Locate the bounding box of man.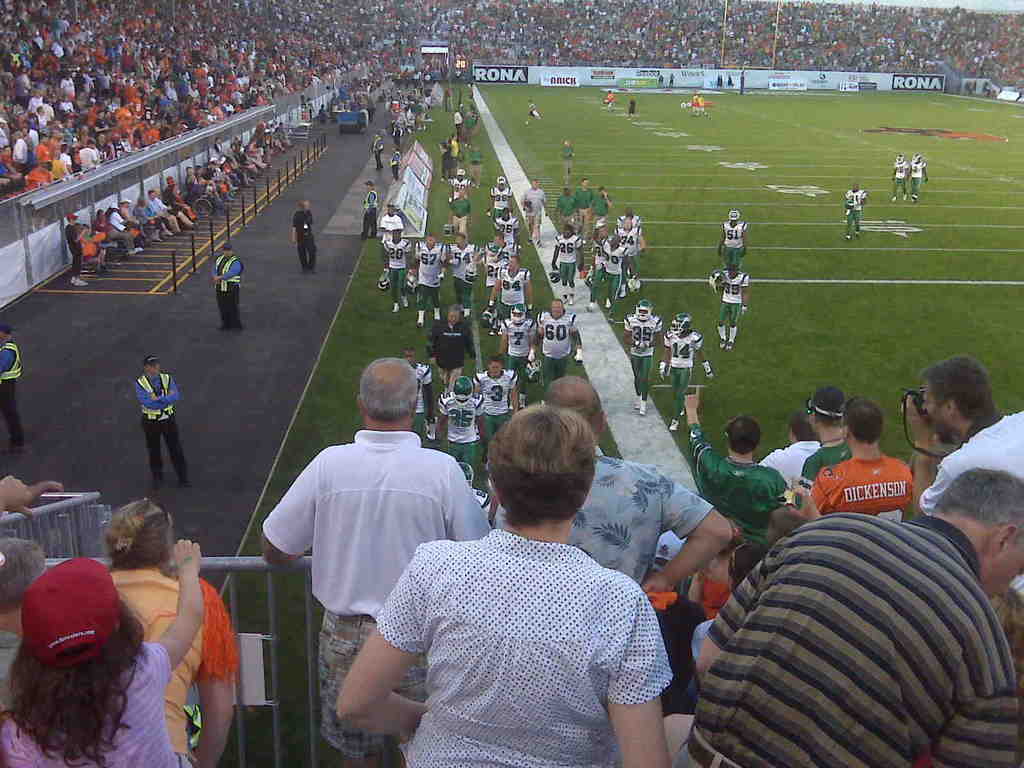
Bounding box: region(134, 355, 195, 485).
